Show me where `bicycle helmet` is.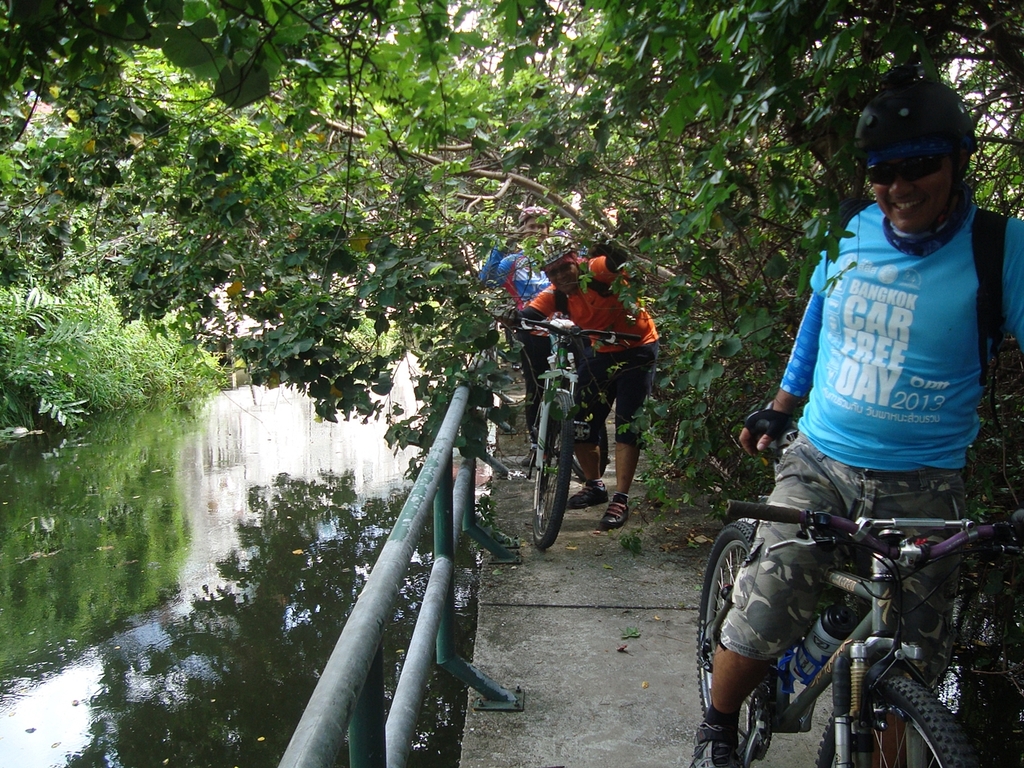
`bicycle helmet` is at x1=523, y1=208, x2=549, y2=230.
